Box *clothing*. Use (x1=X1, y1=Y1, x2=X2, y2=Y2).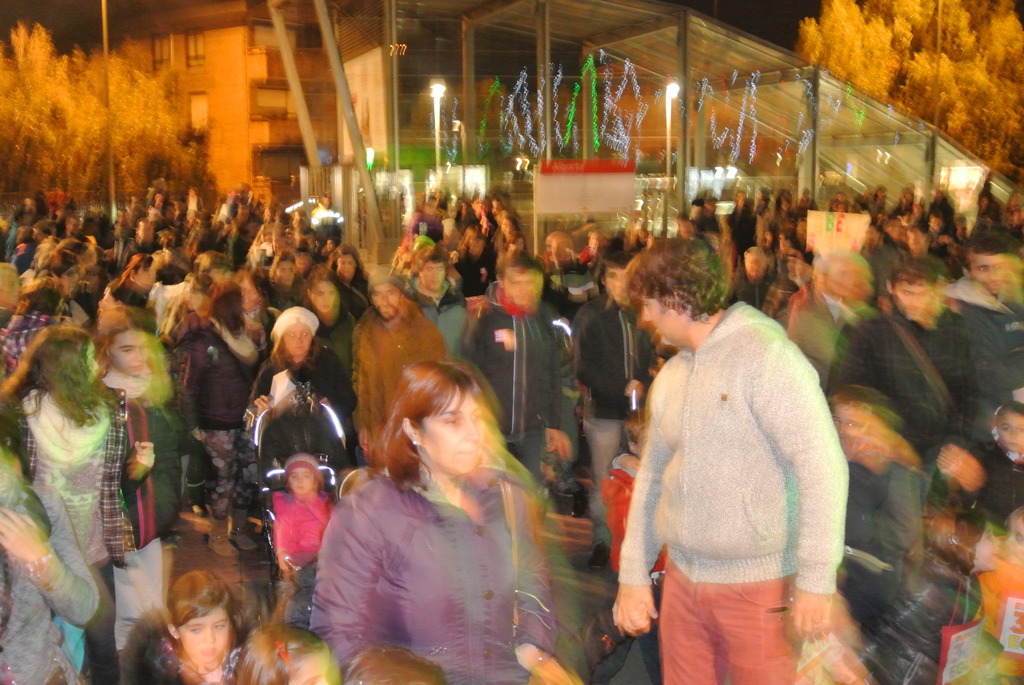
(x1=95, y1=393, x2=172, y2=647).
